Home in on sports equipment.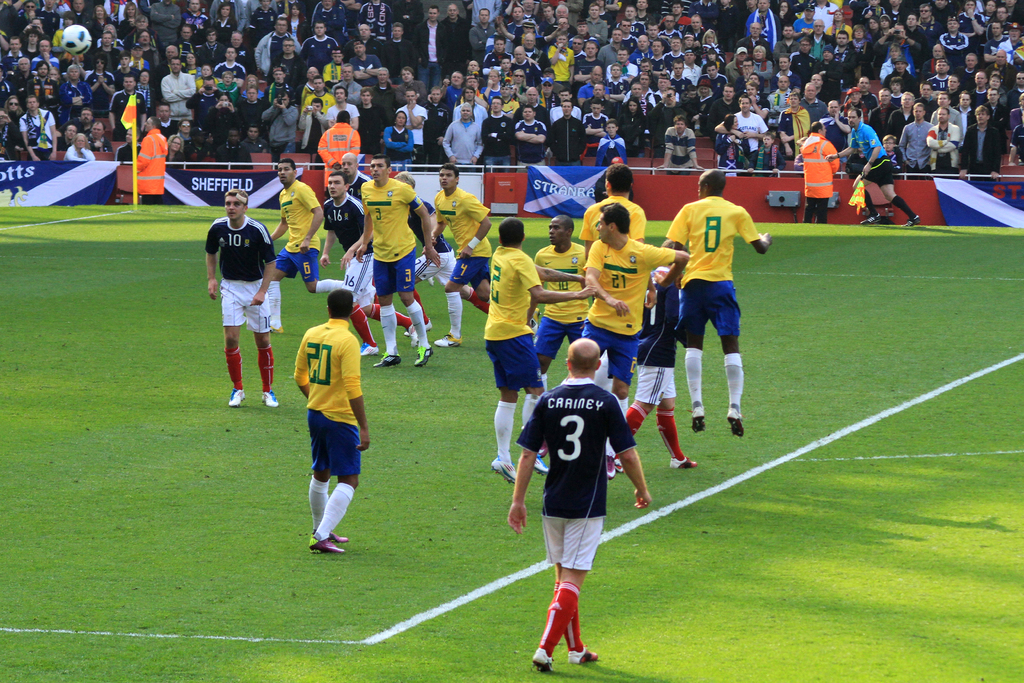
Homed in at 666, 457, 696, 471.
